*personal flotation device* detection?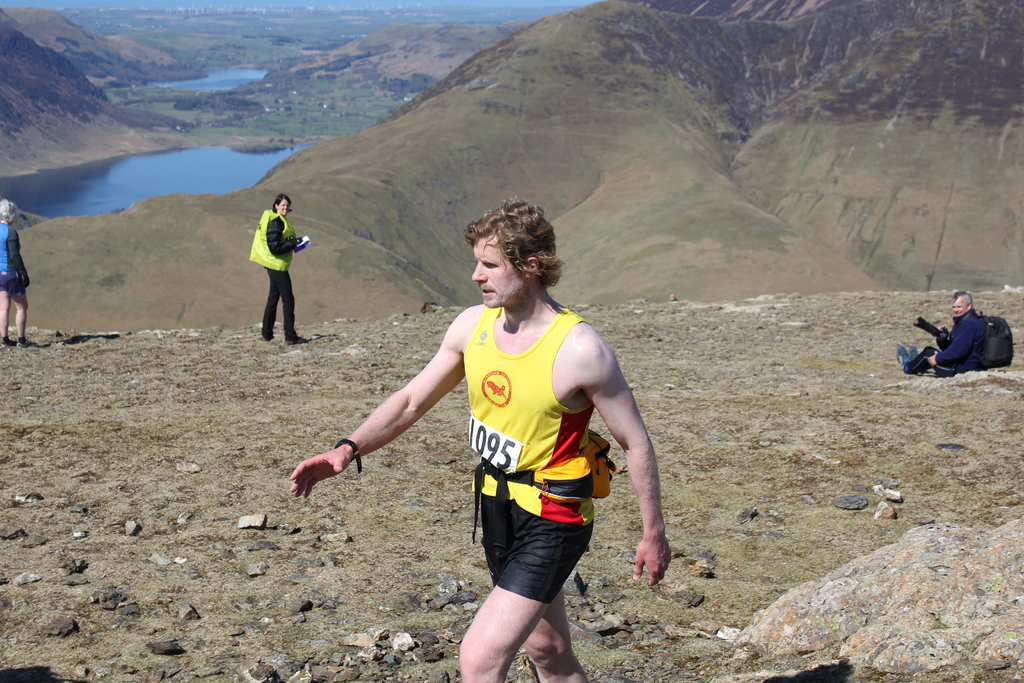
<region>247, 208, 296, 274</region>
